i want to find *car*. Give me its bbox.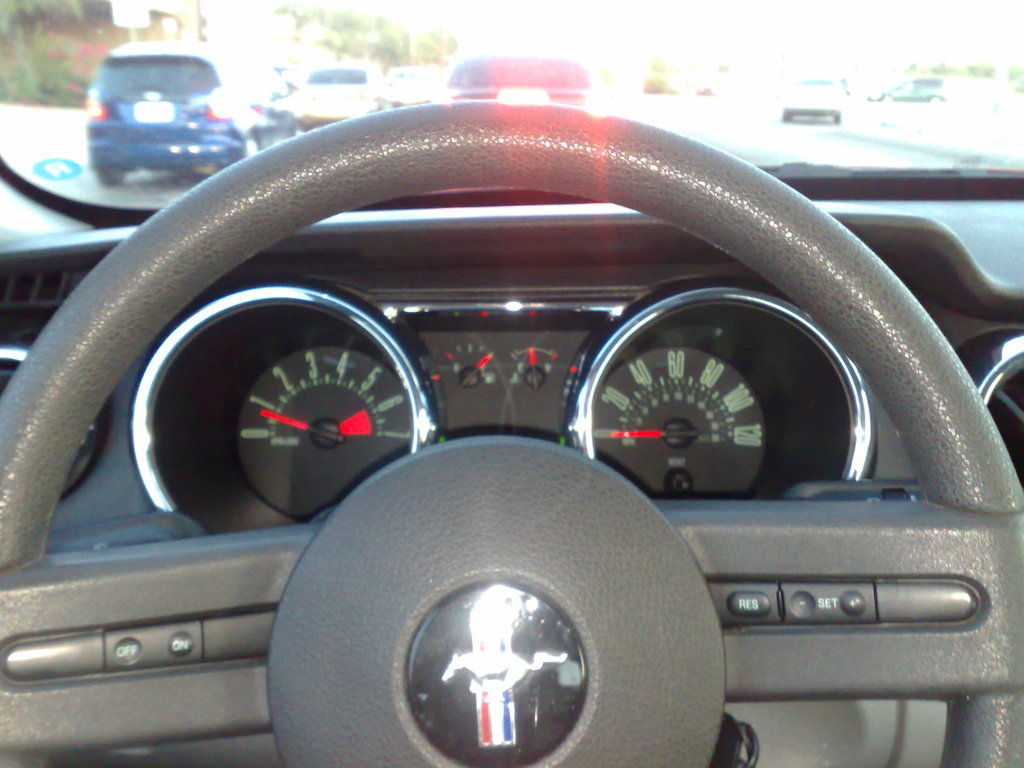
select_region(388, 63, 440, 102).
